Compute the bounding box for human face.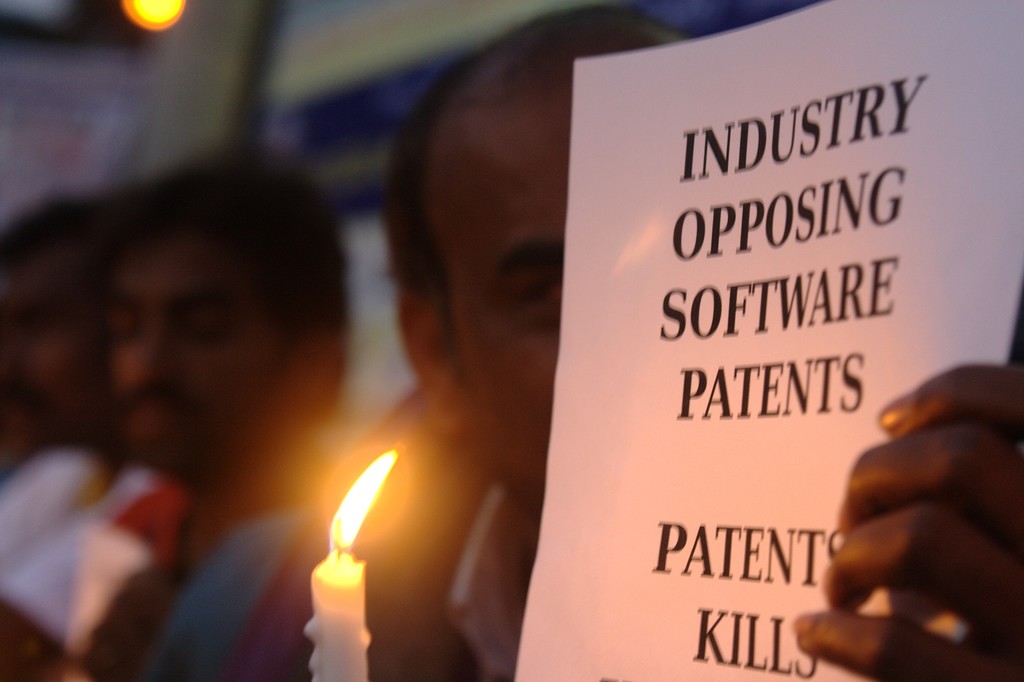
(6, 247, 113, 425).
